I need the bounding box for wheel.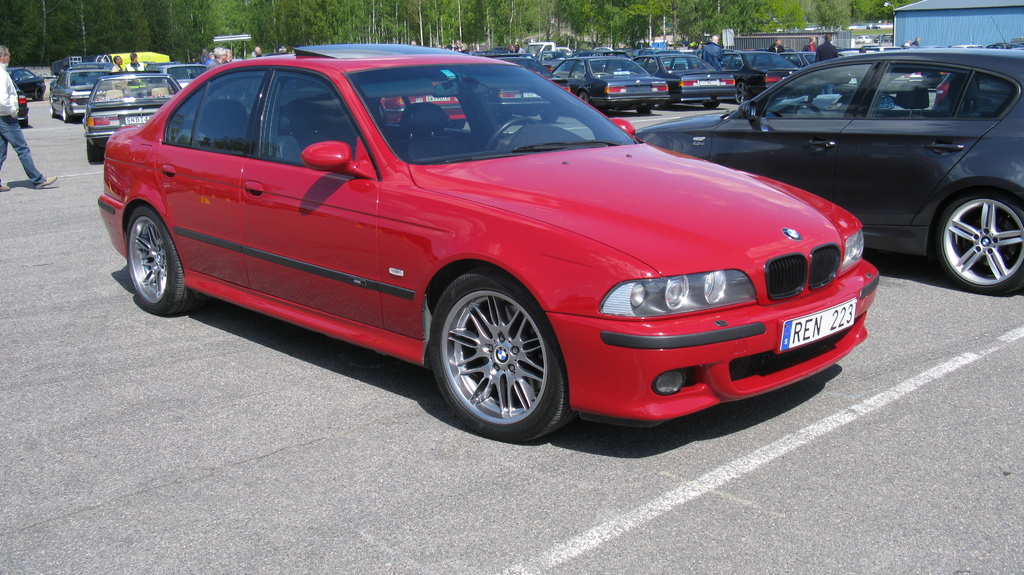
Here it is: (35,88,44,100).
